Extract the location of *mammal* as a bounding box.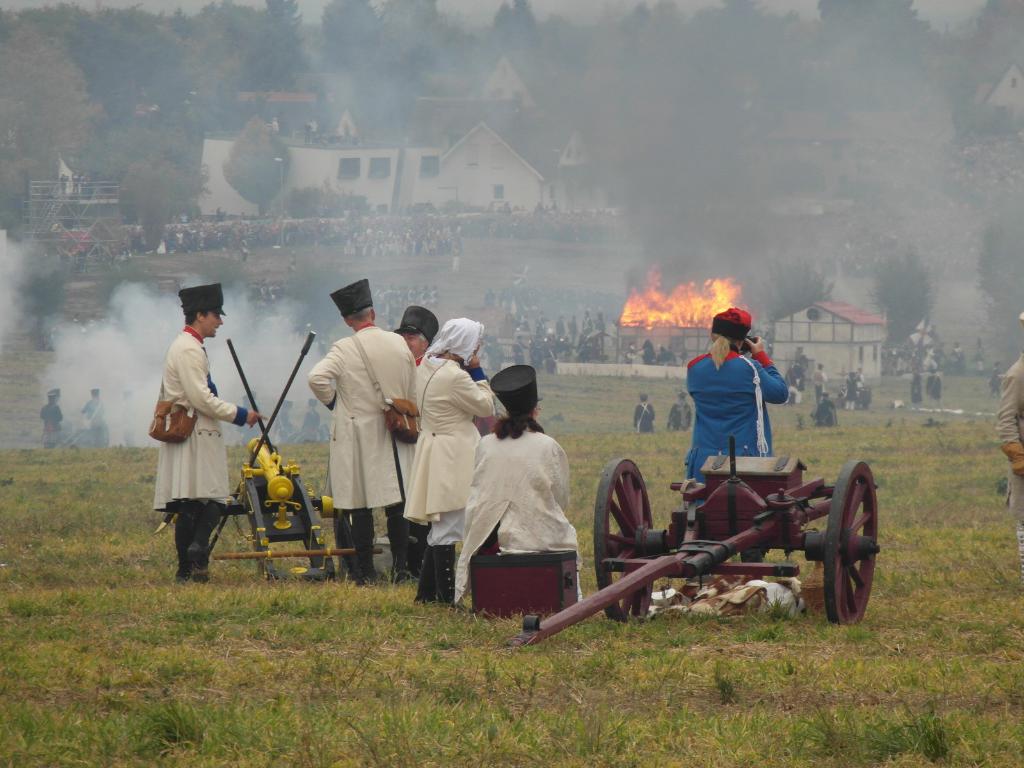
left=400, top=312, right=497, bottom=606.
